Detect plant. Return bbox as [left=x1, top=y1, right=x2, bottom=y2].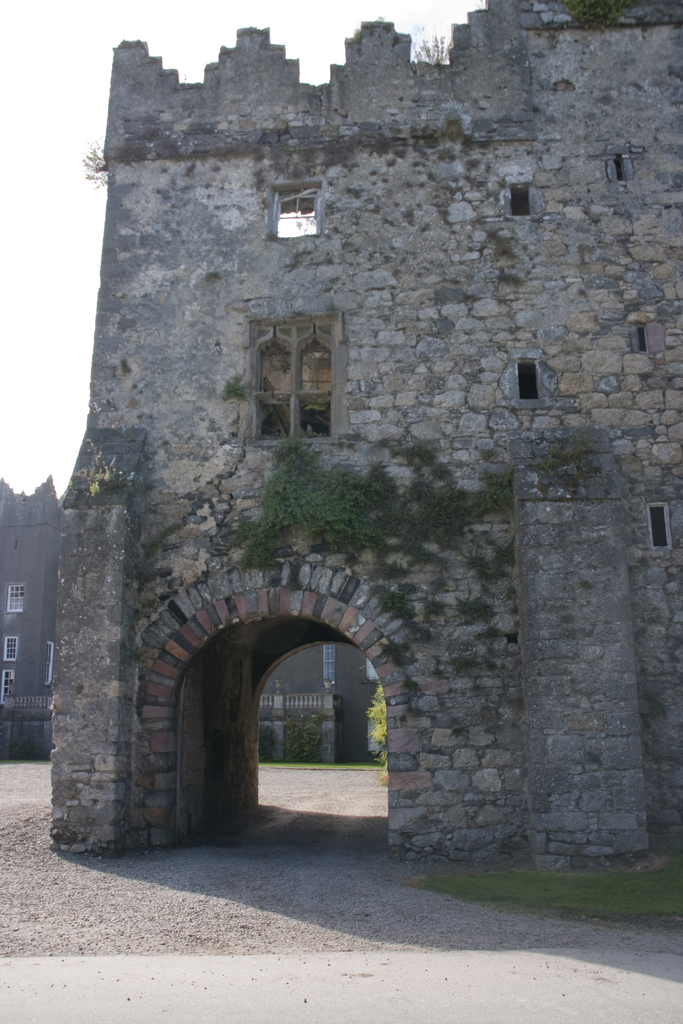
[left=430, top=653, right=442, bottom=675].
